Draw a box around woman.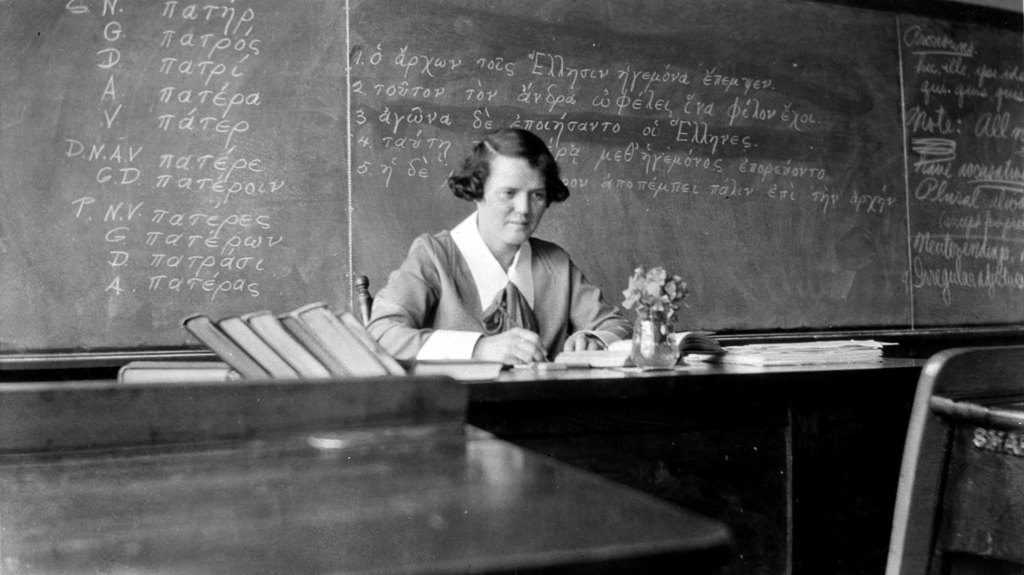
330, 172, 637, 385.
